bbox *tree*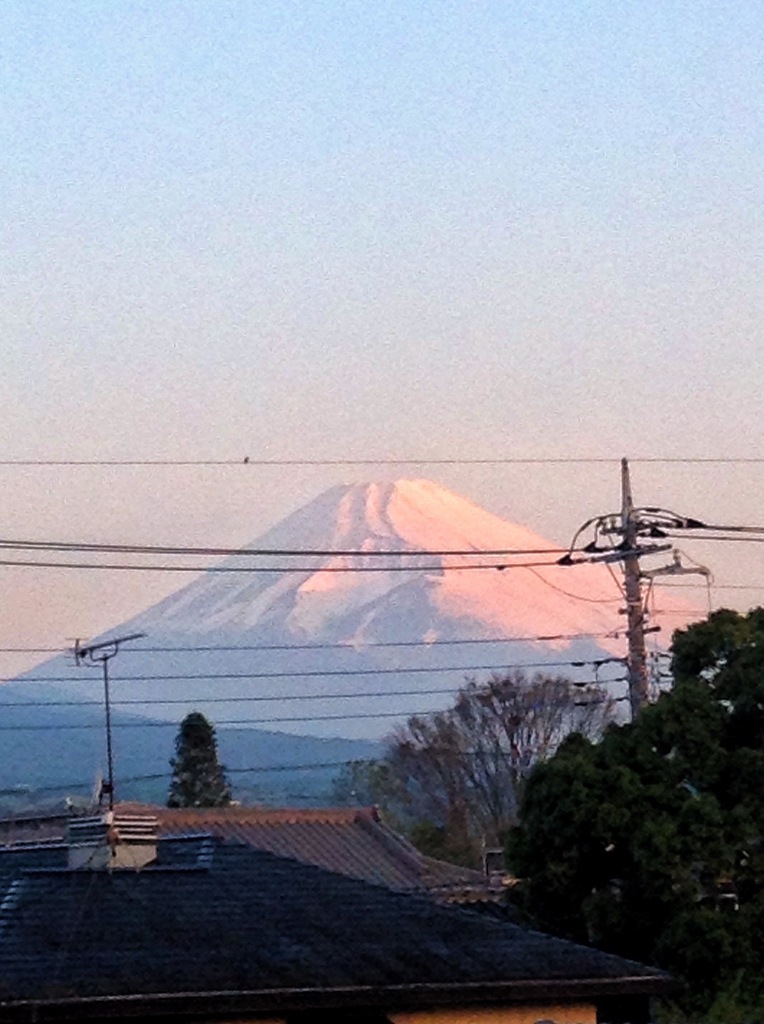
bbox=[310, 692, 615, 877]
